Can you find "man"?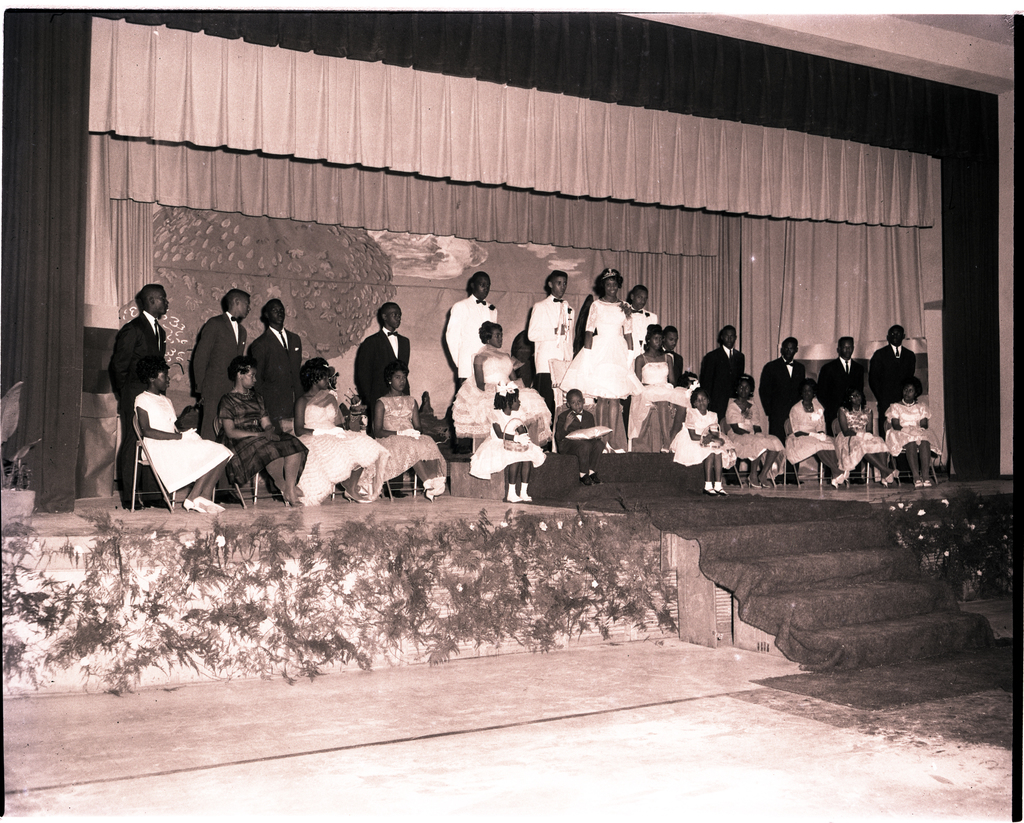
Yes, bounding box: bbox=(696, 328, 749, 424).
